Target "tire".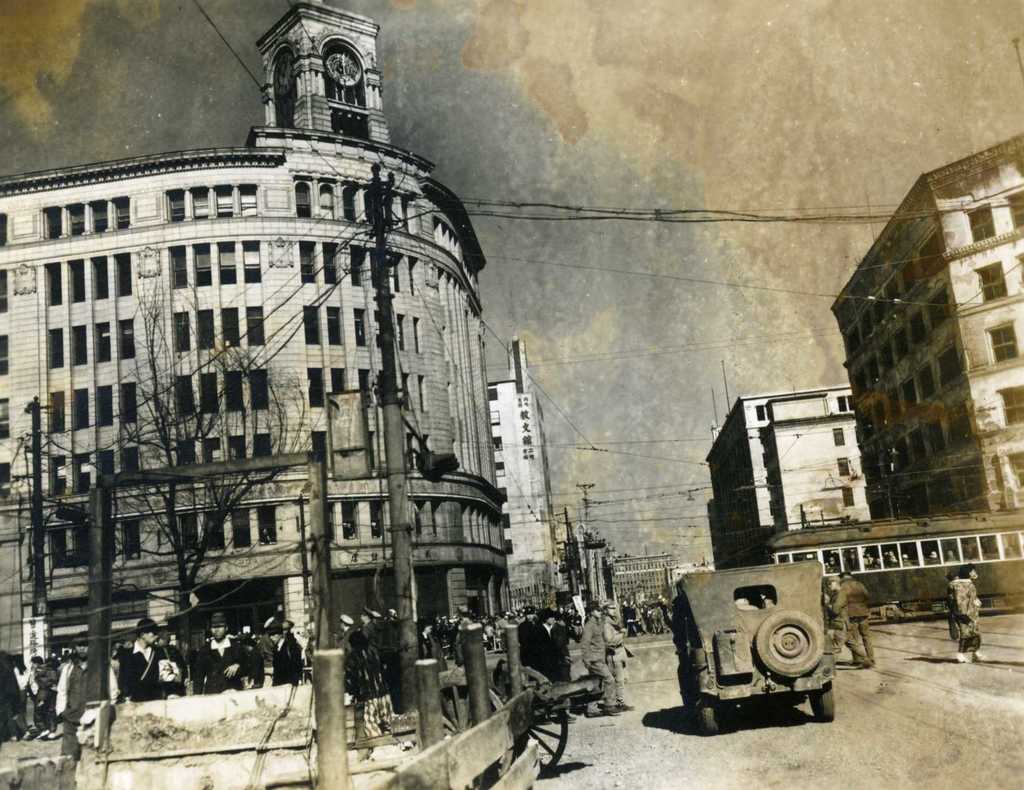
Target region: BBox(750, 608, 822, 674).
